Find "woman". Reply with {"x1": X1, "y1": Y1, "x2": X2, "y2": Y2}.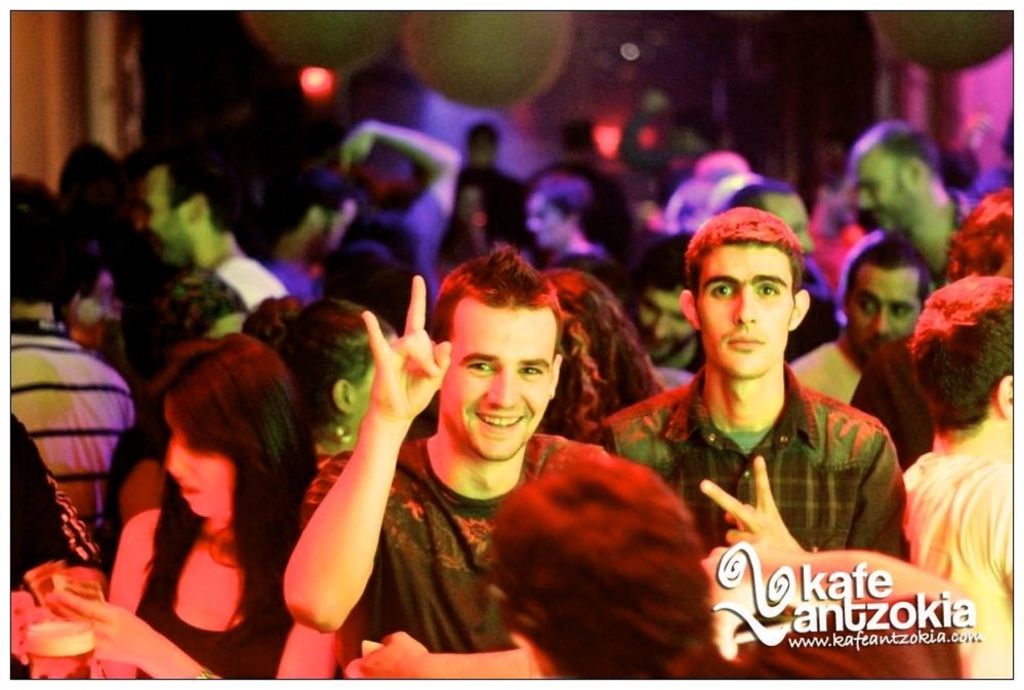
{"x1": 57, "y1": 326, "x2": 337, "y2": 683}.
